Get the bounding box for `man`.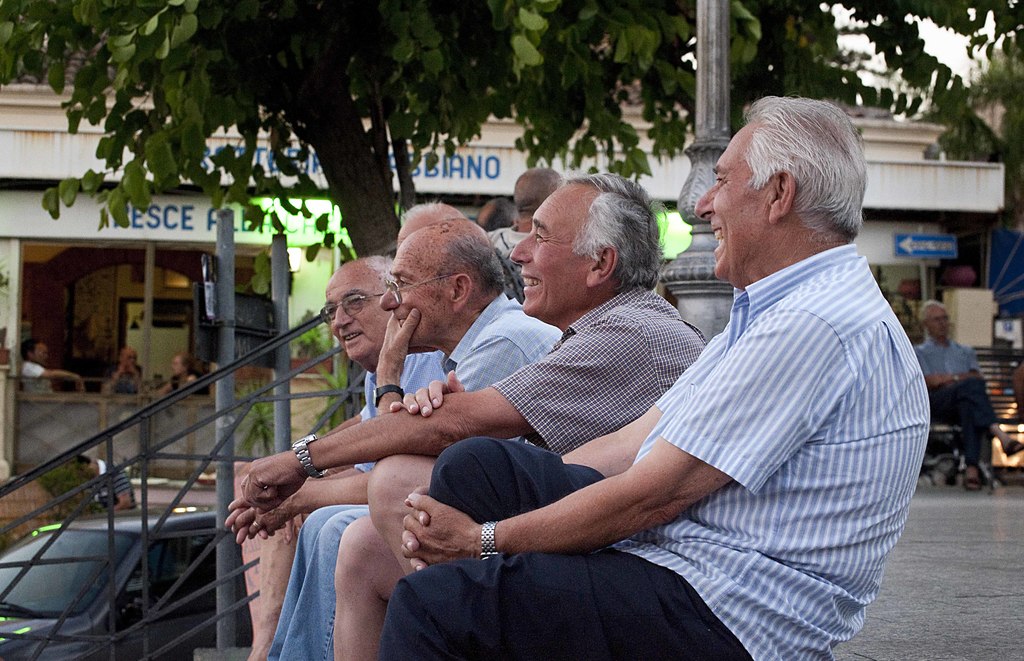
[left=19, top=334, right=86, bottom=395].
